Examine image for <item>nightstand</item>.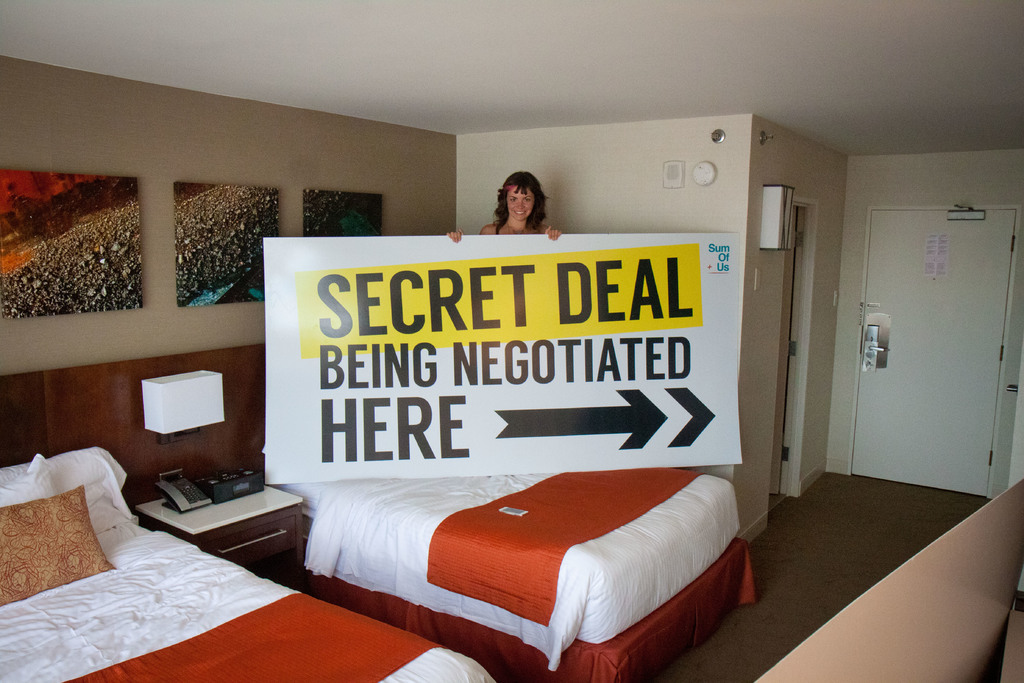
Examination result: [182,498,313,582].
